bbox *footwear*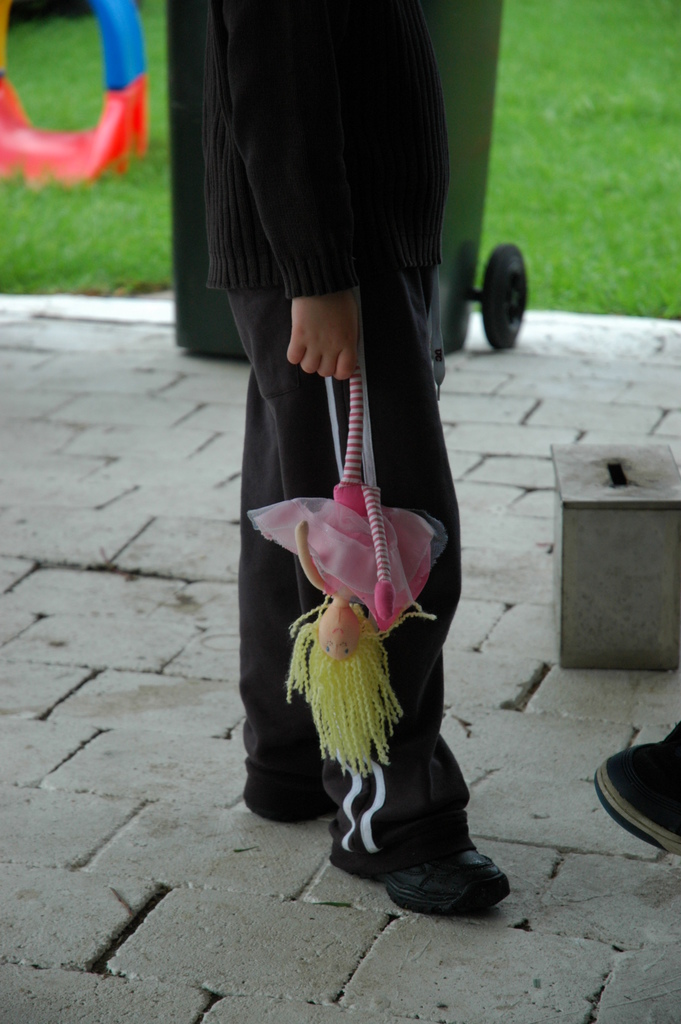
box=[370, 852, 522, 931]
